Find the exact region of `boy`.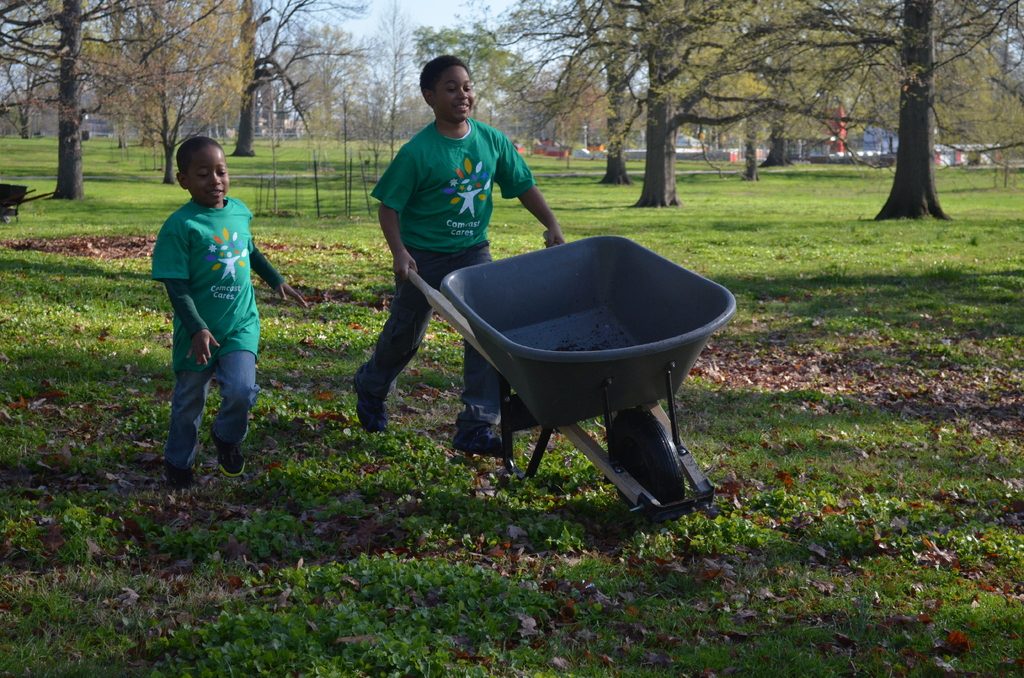
Exact region: crop(355, 56, 568, 465).
